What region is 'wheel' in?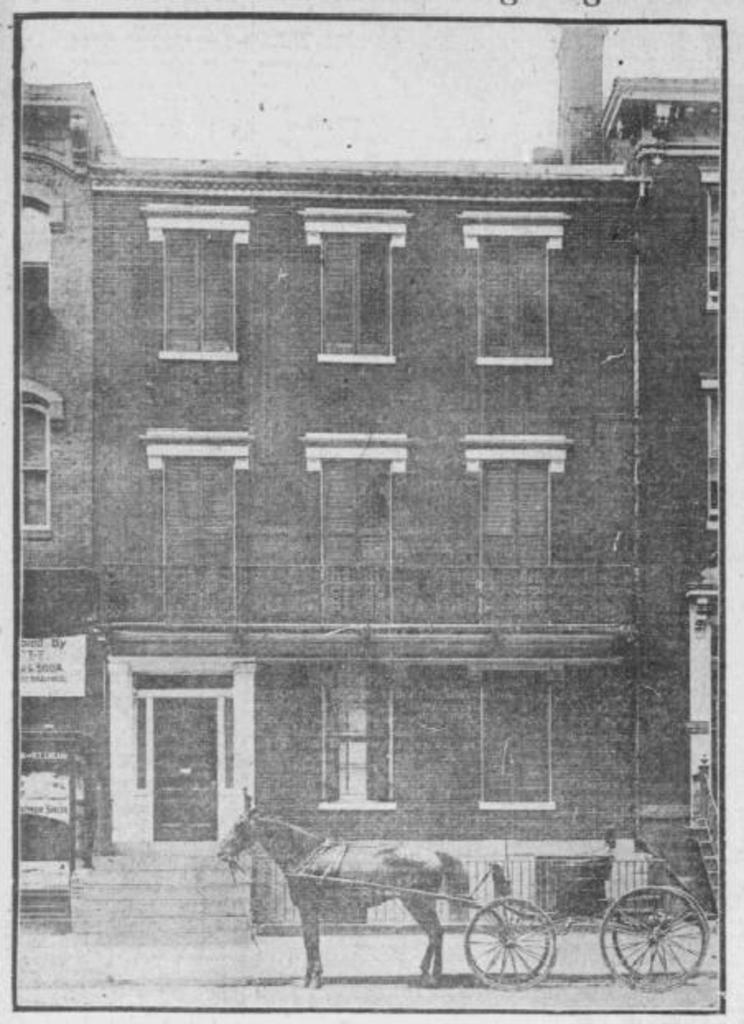
left=474, top=910, right=556, bottom=991.
